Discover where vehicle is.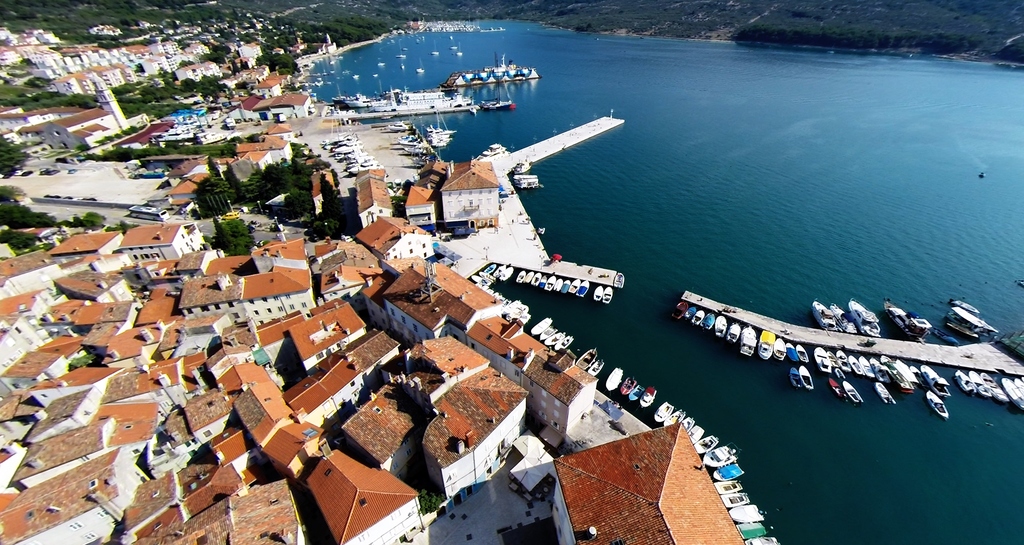
Discovered at pyautogui.locateOnScreen(575, 346, 596, 371).
